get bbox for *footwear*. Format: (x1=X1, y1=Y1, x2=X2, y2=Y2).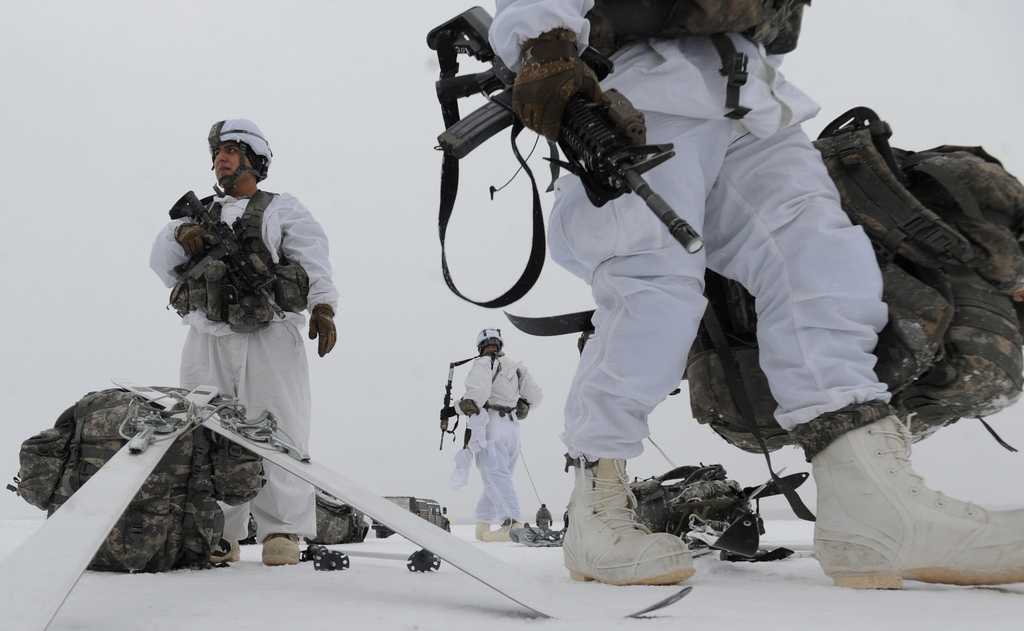
(x1=796, y1=394, x2=1023, y2=591).
